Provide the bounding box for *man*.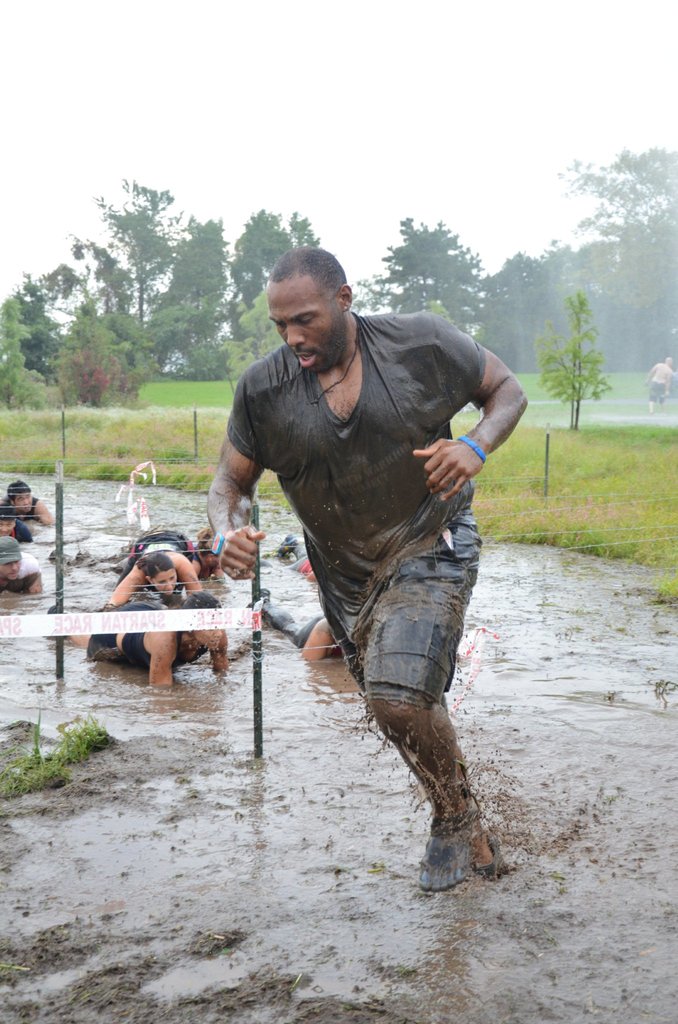
locate(0, 535, 50, 597).
